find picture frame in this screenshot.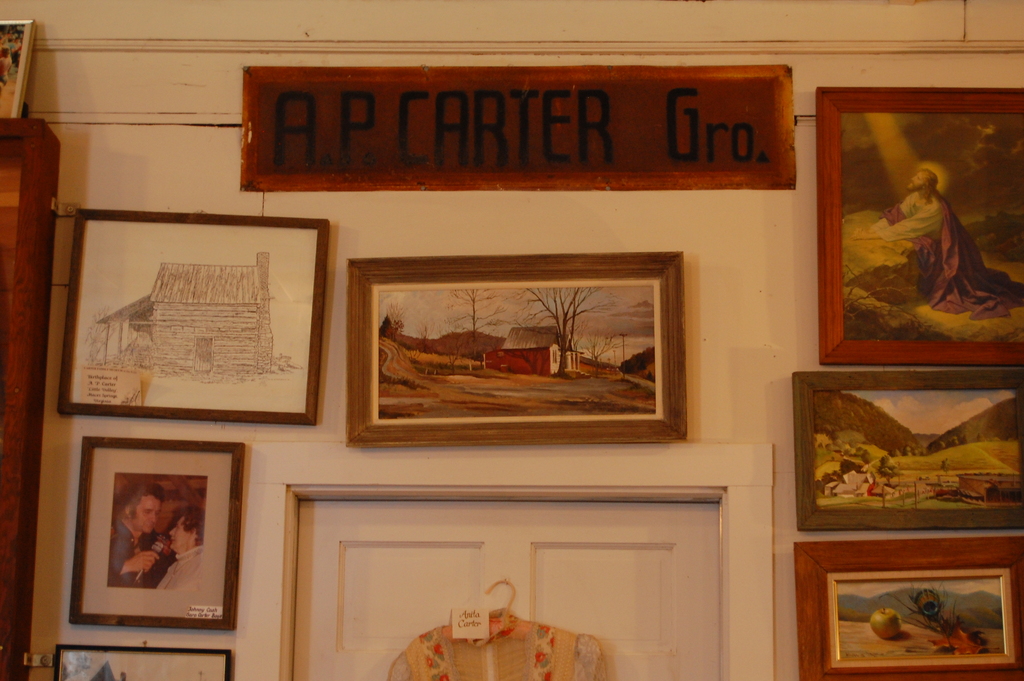
The bounding box for picture frame is pyautogui.locateOnScreen(346, 251, 691, 445).
